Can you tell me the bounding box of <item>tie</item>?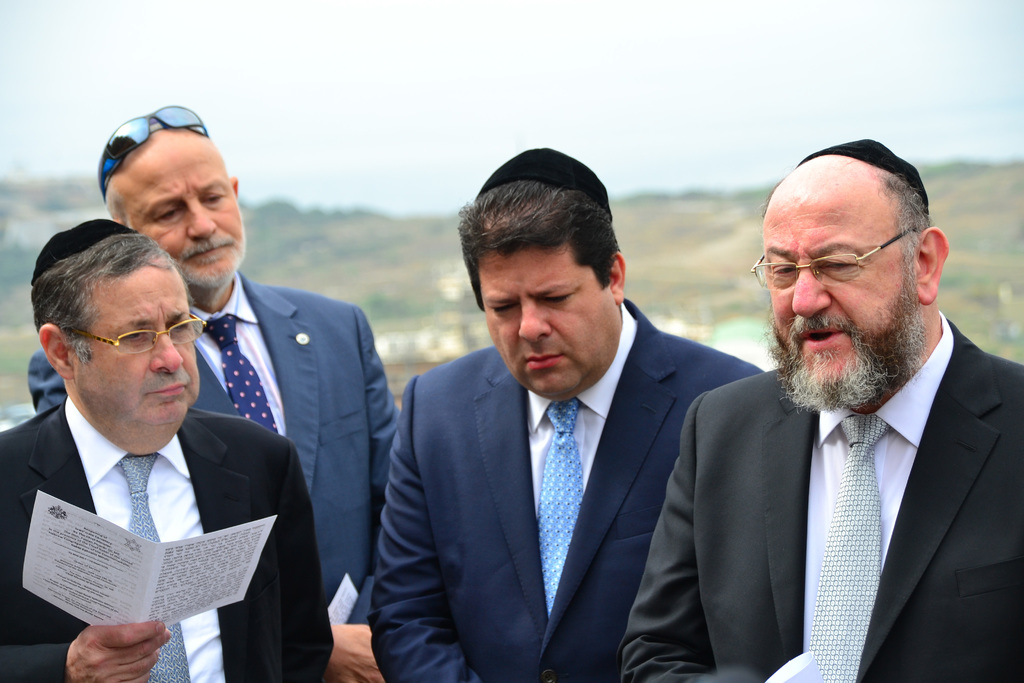
<box>122,449,190,682</box>.
